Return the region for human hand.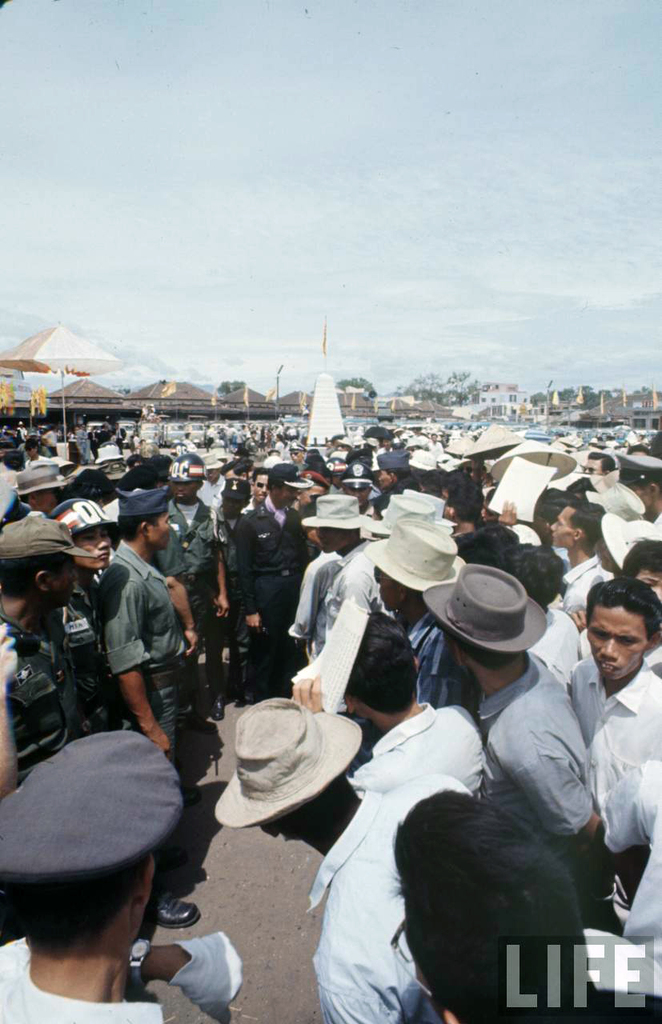
bbox(290, 673, 322, 715).
